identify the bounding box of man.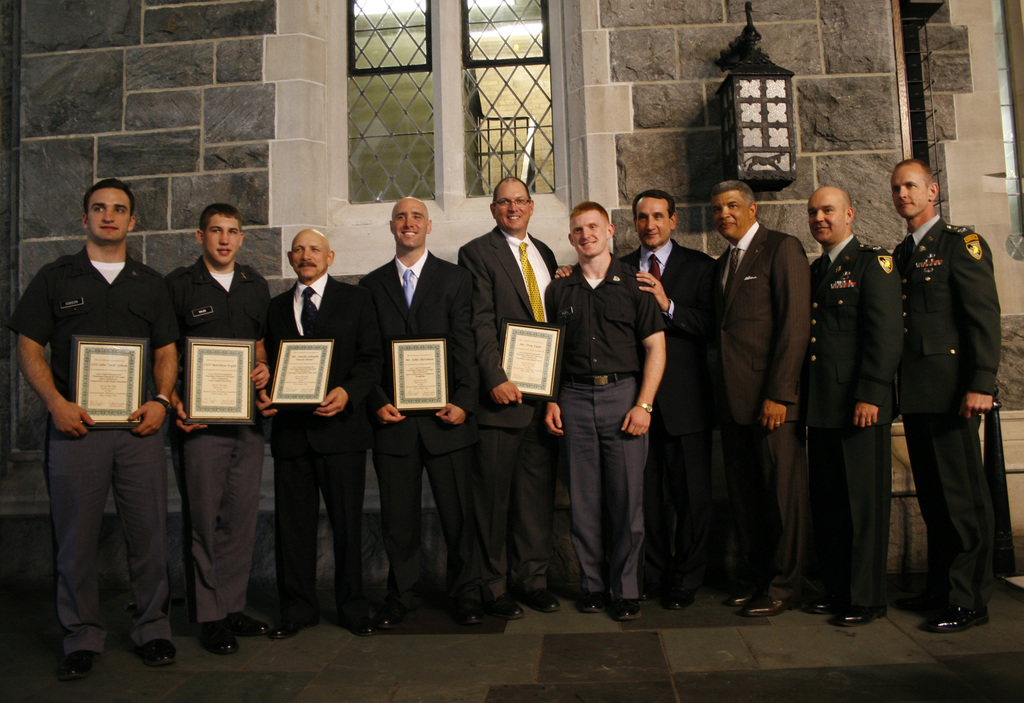
{"left": 624, "top": 183, "right": 713, "bottom": 615}.
